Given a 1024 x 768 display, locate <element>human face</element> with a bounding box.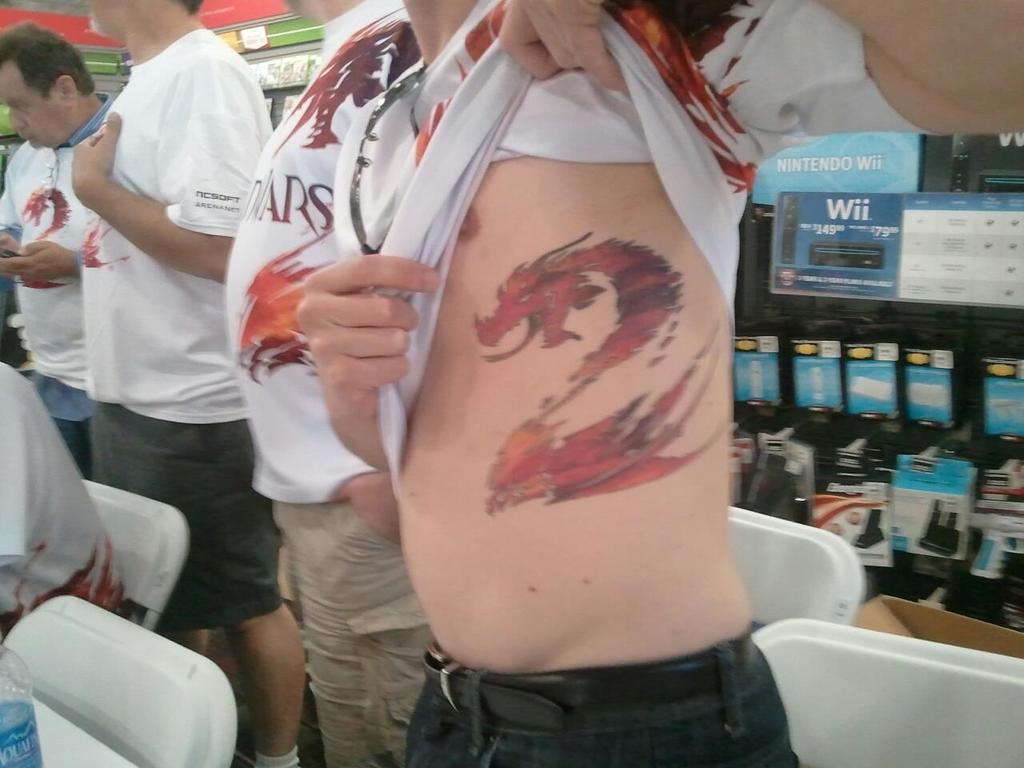
Located: l=286, t=0, r=296, b=14.
